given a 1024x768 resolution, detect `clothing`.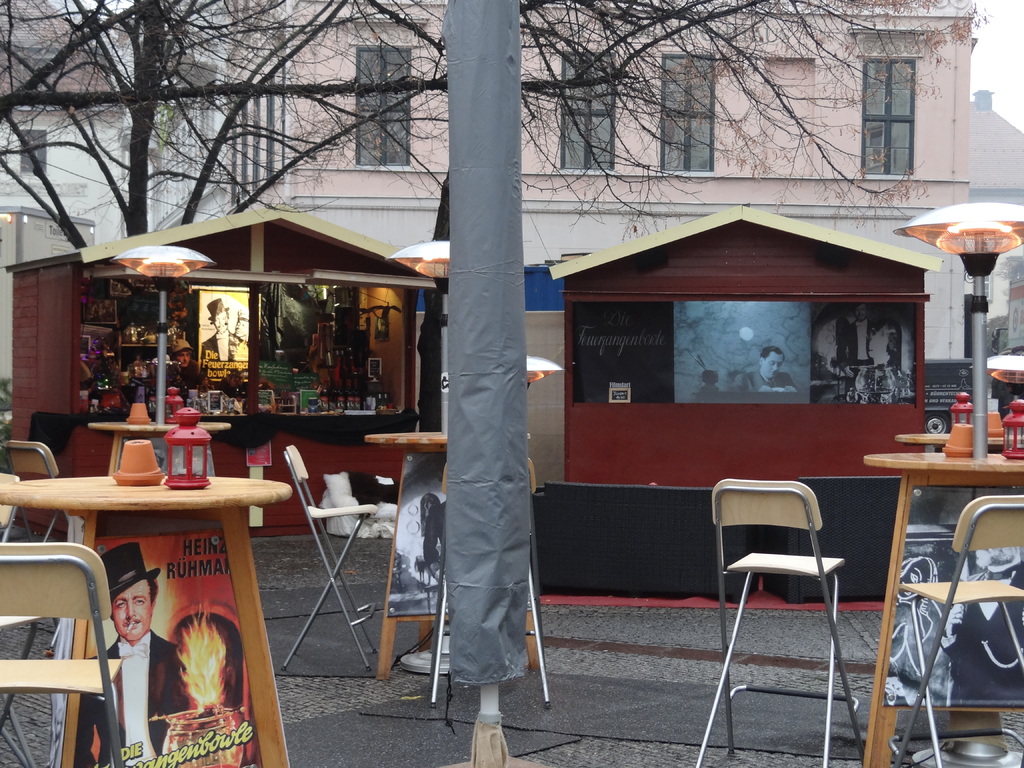
[left=744, top=371, right=790, bottom=387].
